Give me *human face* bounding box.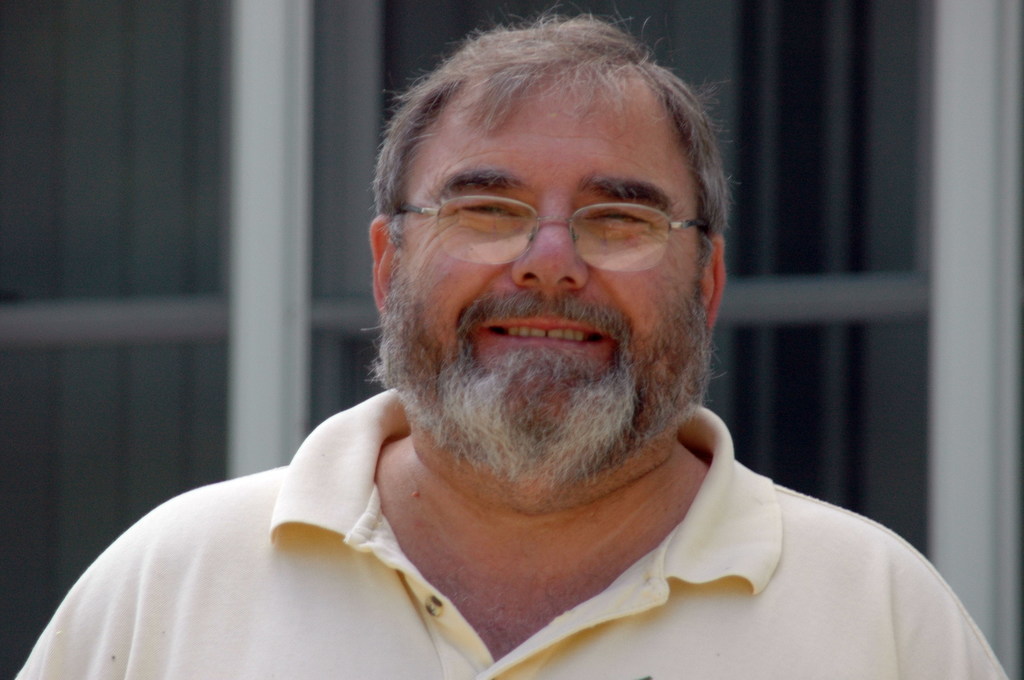
box(388, 68, 705, 471).
